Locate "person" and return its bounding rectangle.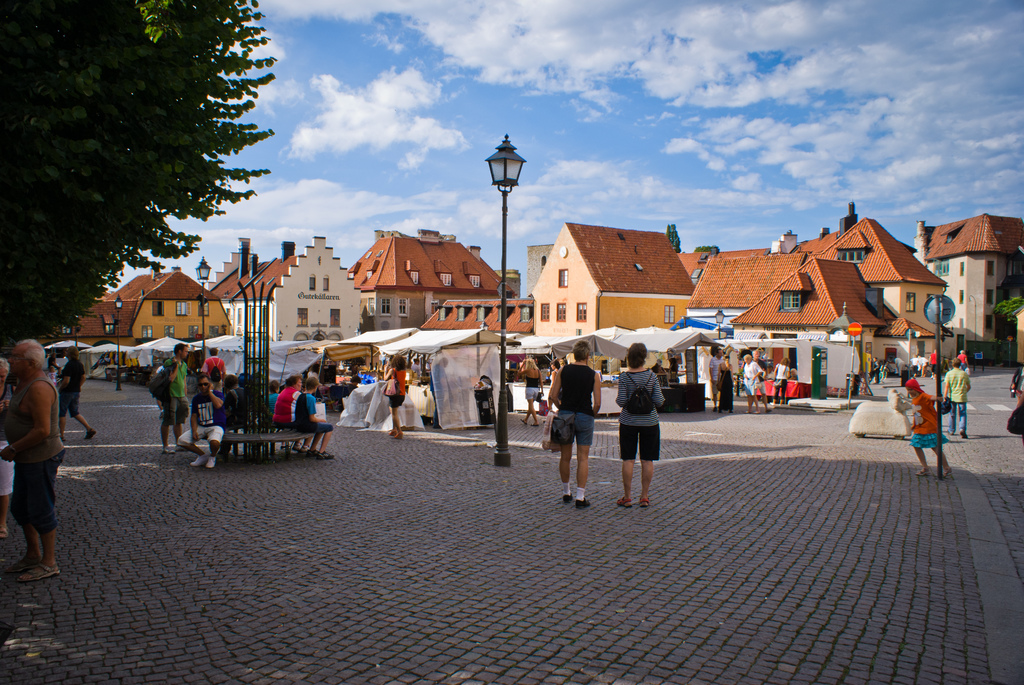
x1=751, y1=350, x2=772, y2=414.
